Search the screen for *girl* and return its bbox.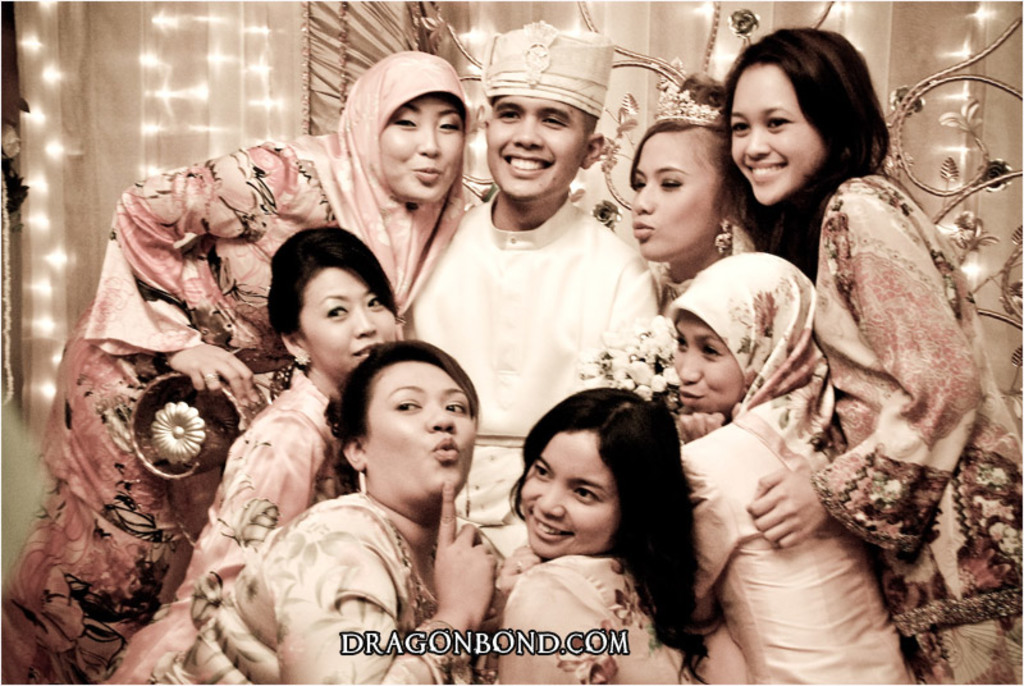
Found: l=101, t=228, r=403, b=683.
